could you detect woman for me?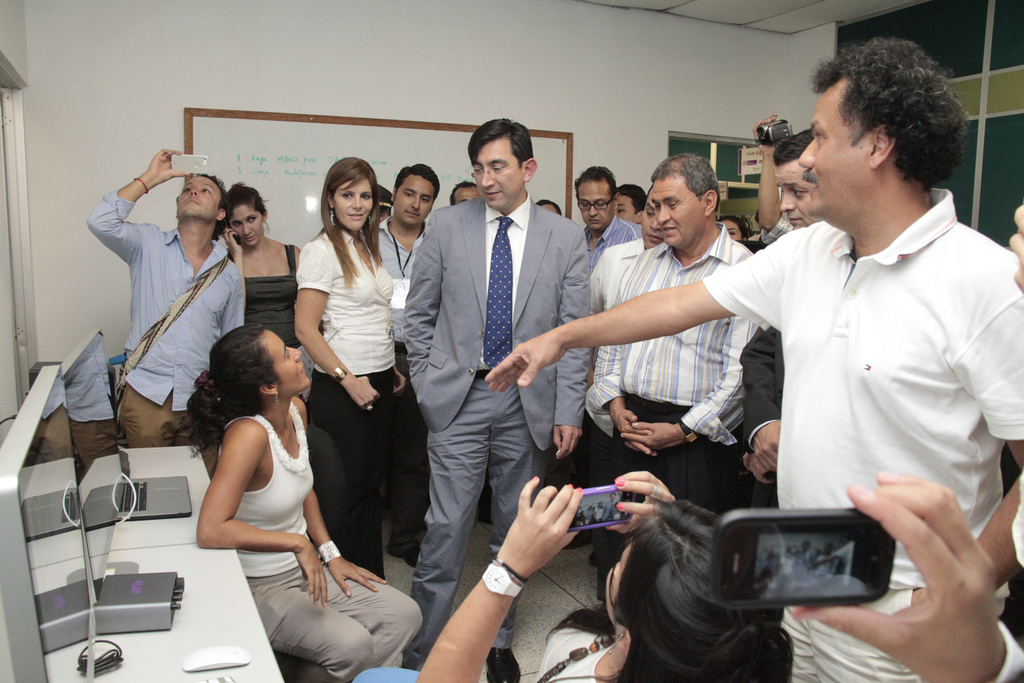
Detection result: <region>719, 217, 749, 248</region>.
